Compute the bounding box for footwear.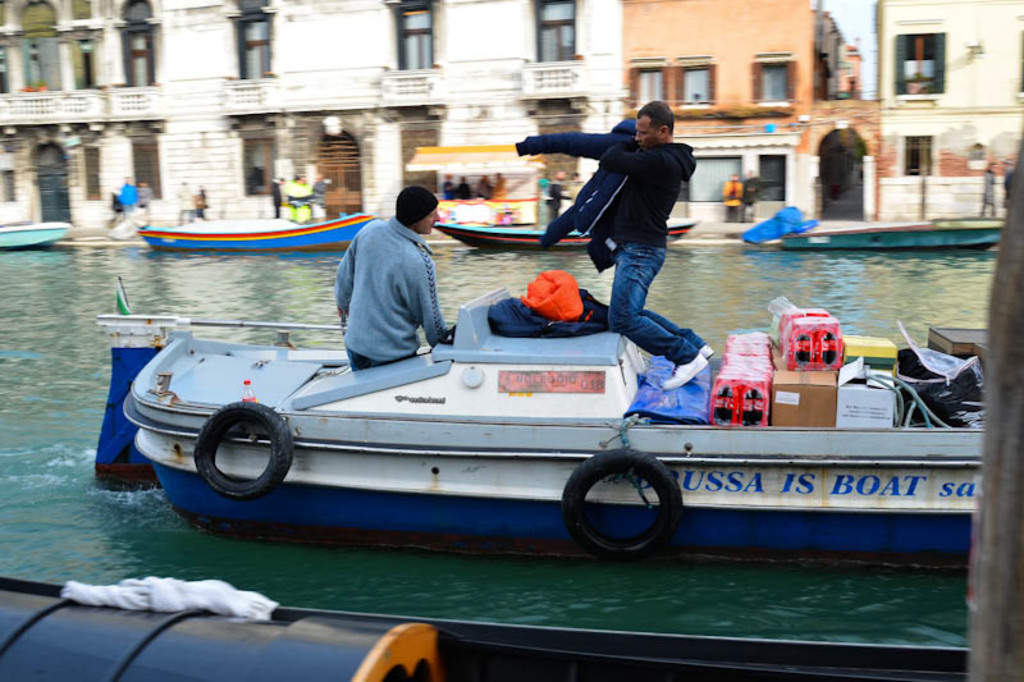
<region>658, 349, 709, 389</region>.
